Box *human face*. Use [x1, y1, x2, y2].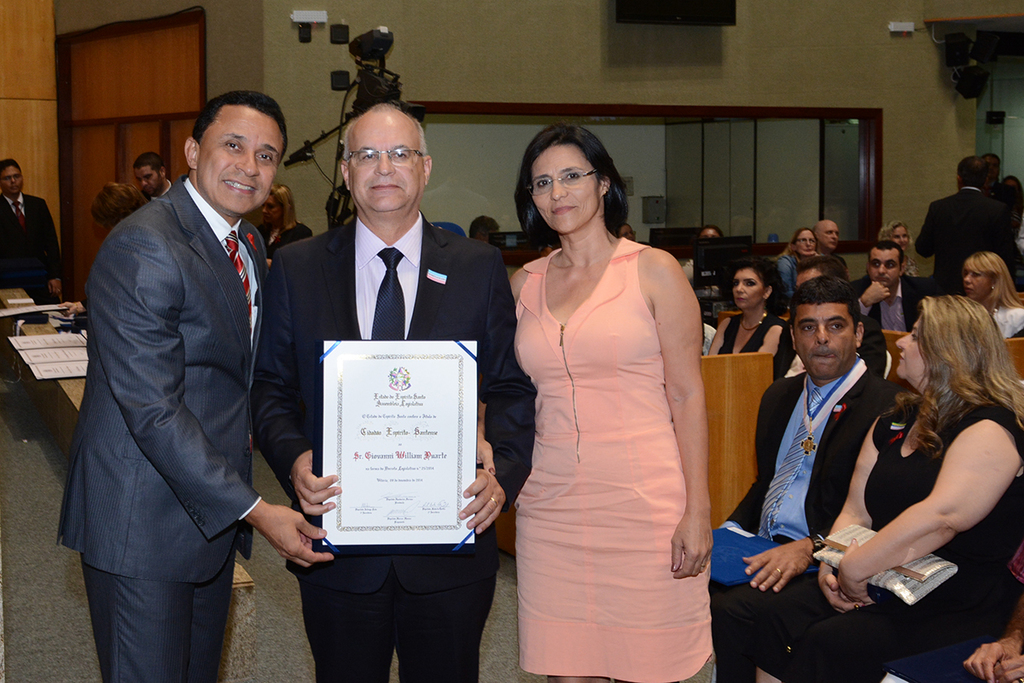
[805, 229, 813, 251].
